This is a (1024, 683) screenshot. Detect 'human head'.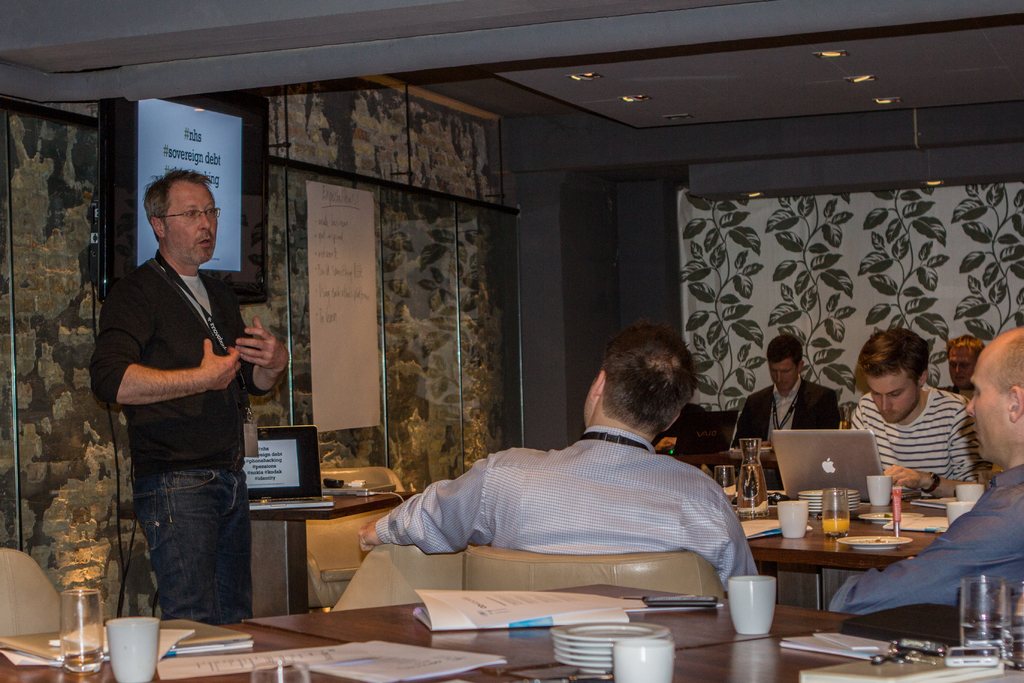
detection(851, 327, 931, 422).
